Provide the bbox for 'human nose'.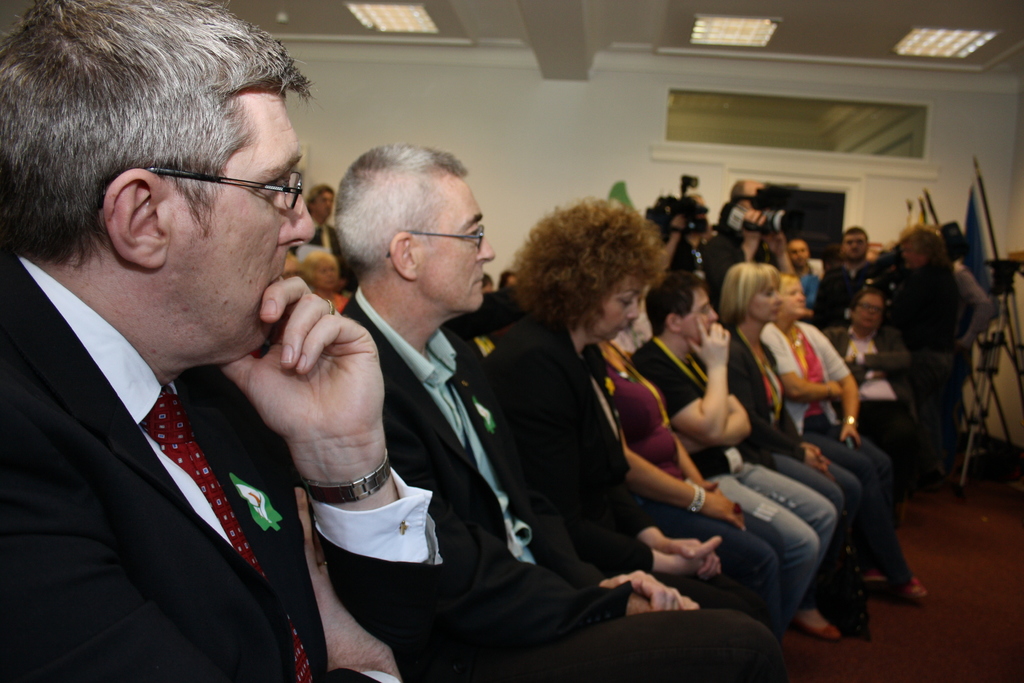
(622,299,643,323).
